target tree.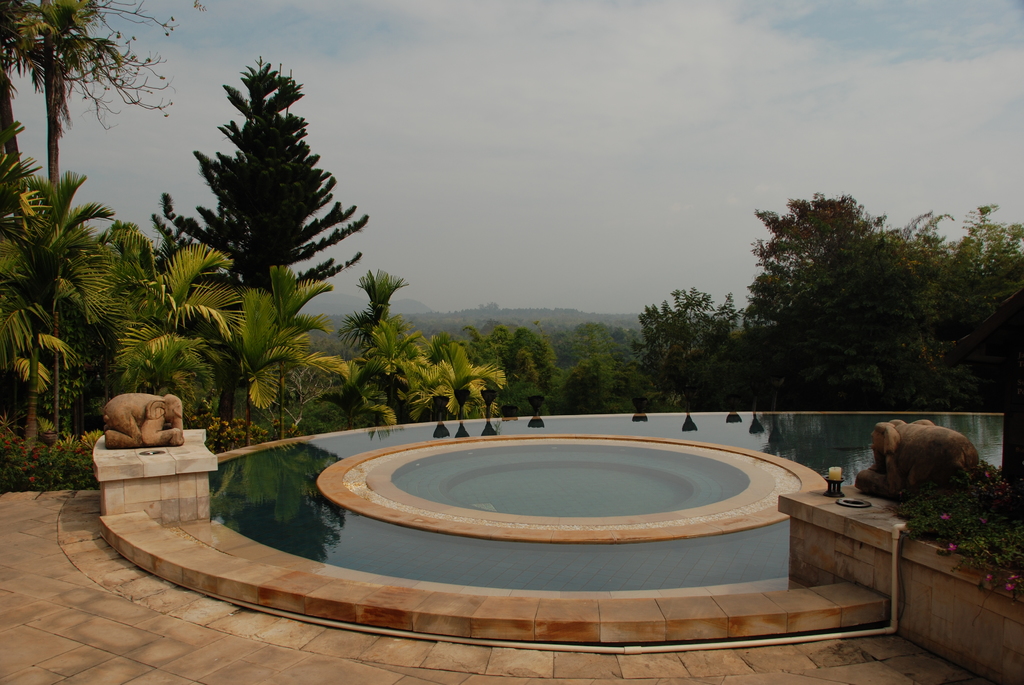
Target region: <box>355,262,406,338</box>.
